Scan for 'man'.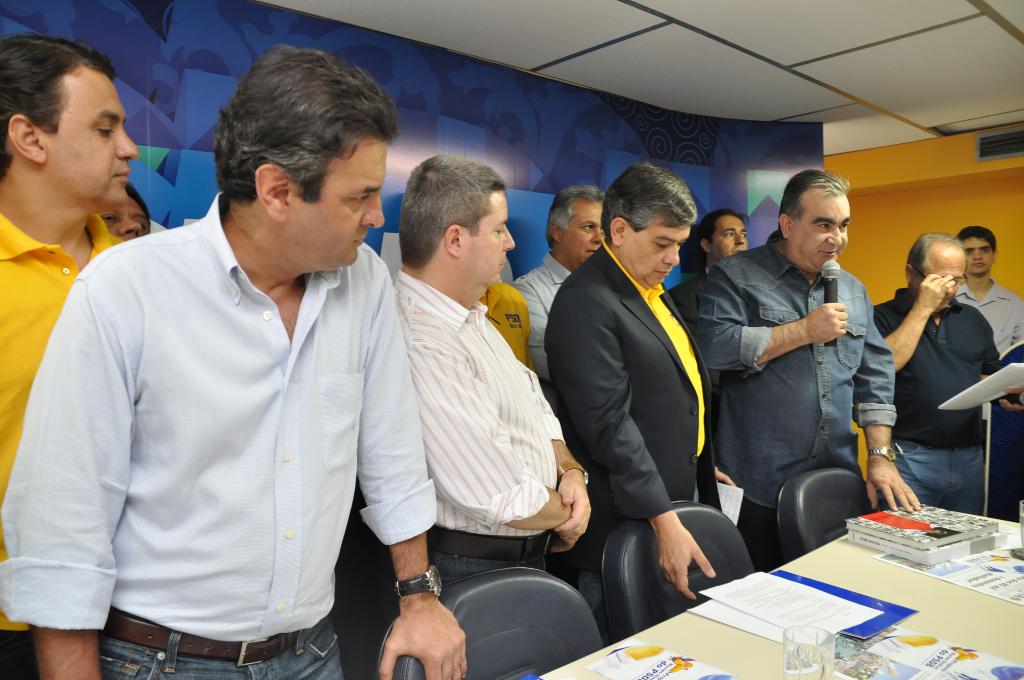
Scan result: (left=385, top=150, right=591, bottom=679).
